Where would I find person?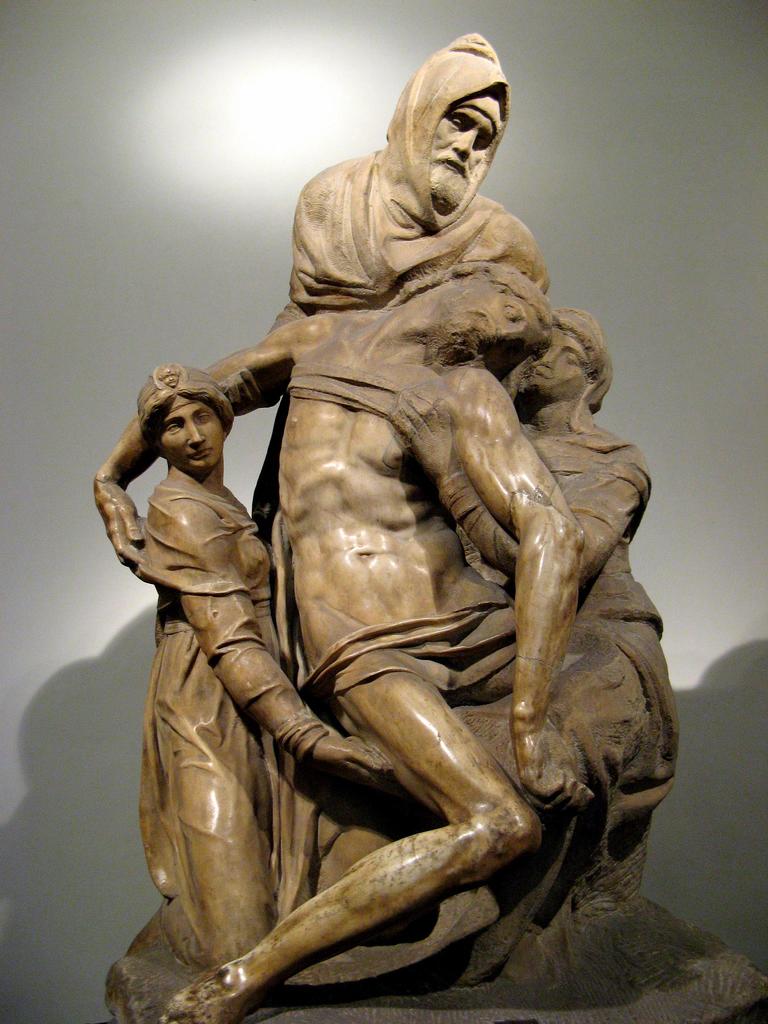
At <region>141, 353, 411, 975</region>.
